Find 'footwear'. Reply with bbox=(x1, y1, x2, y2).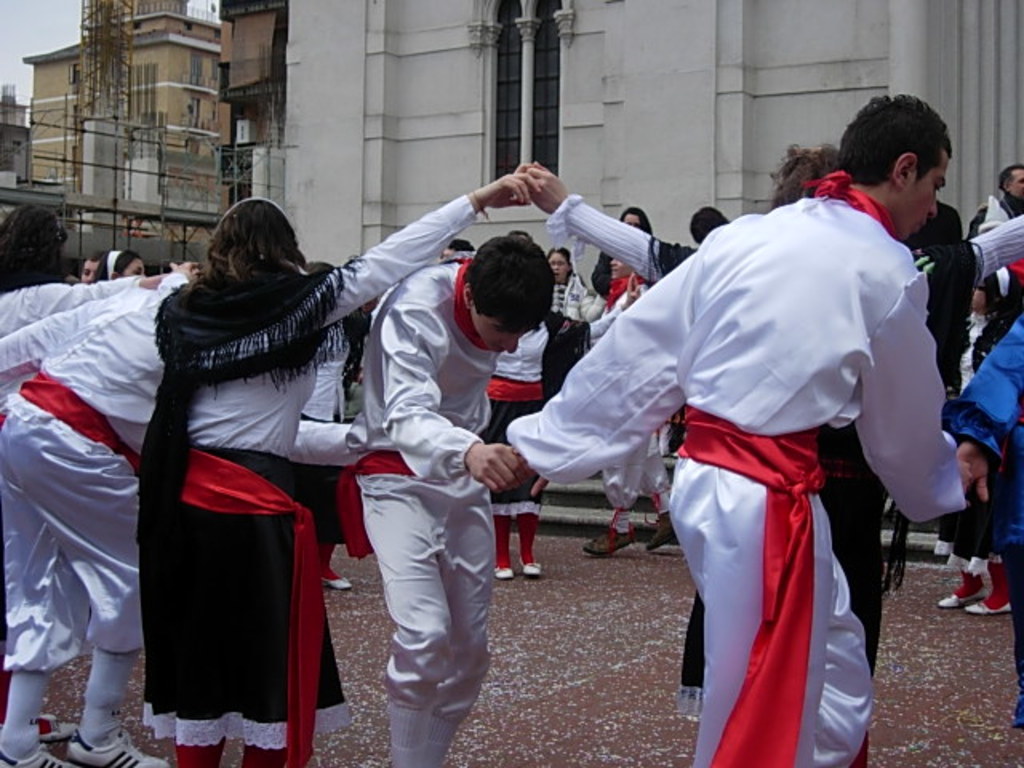
bbox=(493, 562, 512, 579).
